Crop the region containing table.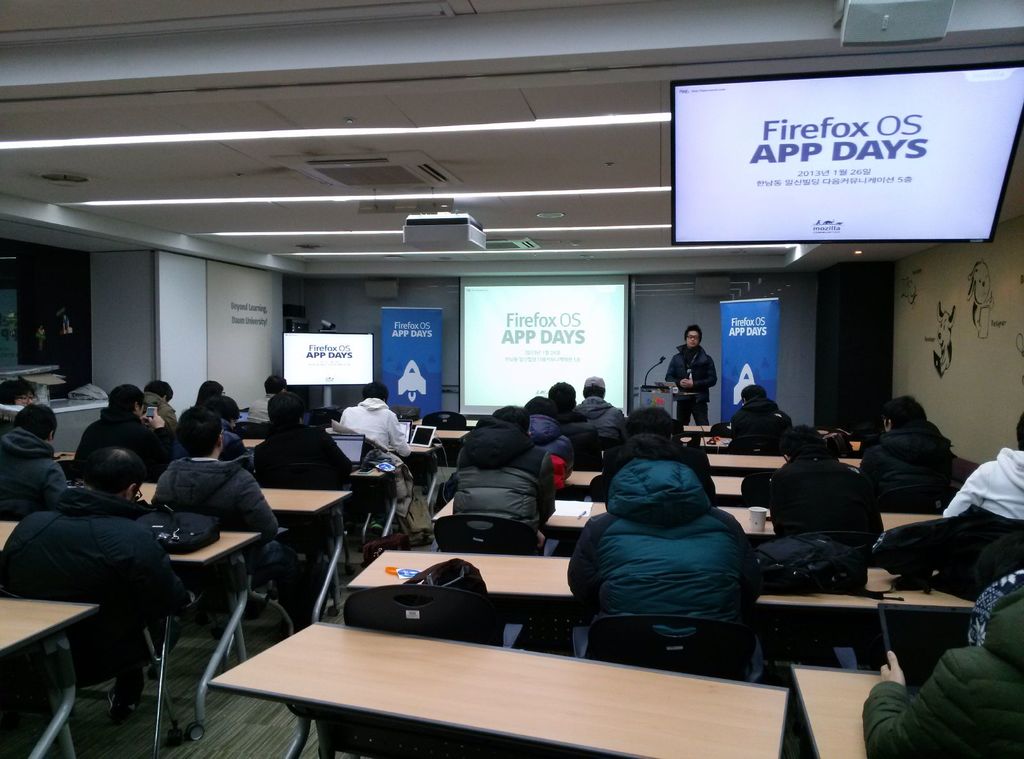
Crop region: locate(349, 468, 405, 541).
